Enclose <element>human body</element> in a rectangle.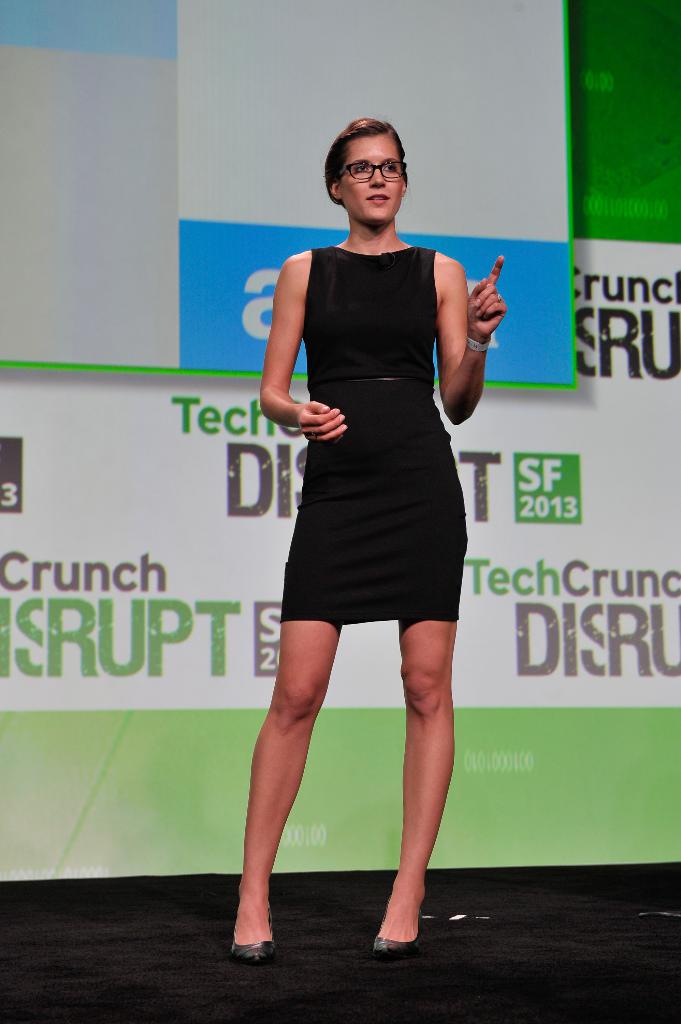
239, 95, 509, 975.
